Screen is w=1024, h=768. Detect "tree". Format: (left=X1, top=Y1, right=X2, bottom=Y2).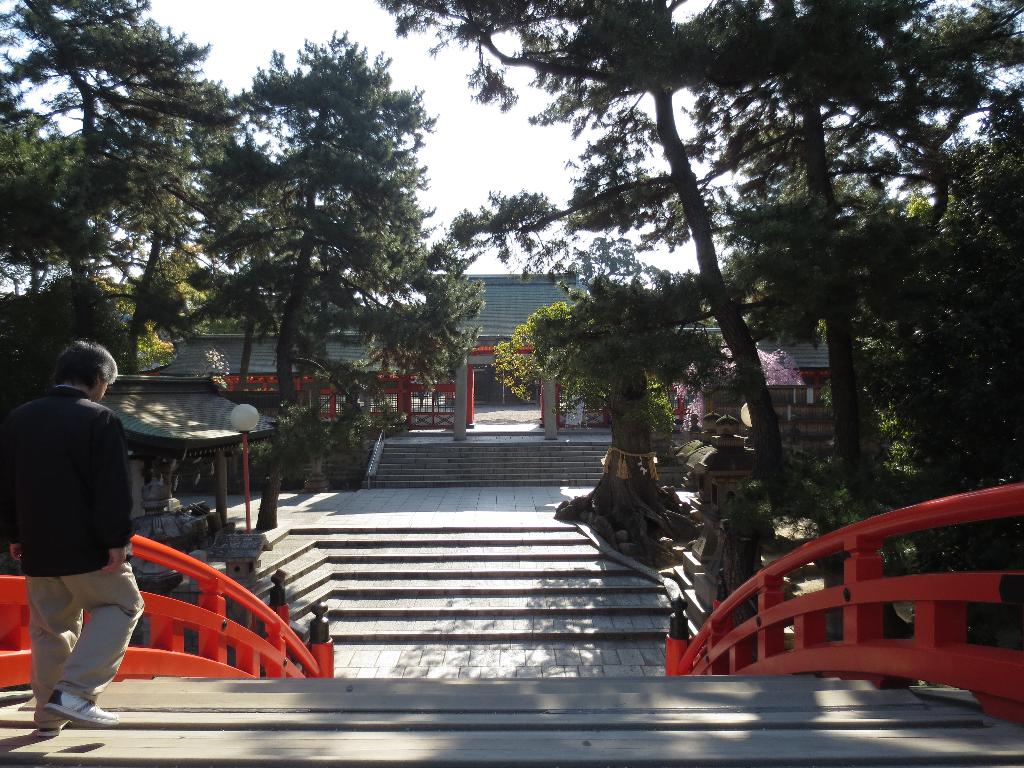
(left=0, top=0, right=241, bottom=280).
